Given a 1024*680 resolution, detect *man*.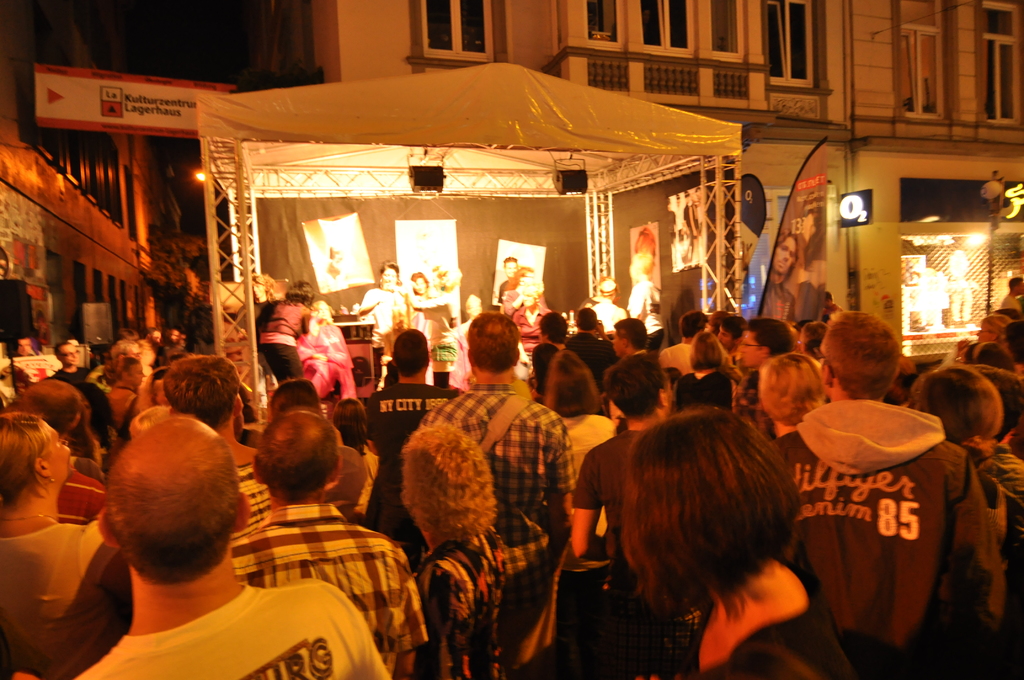
74:370:408:674.
